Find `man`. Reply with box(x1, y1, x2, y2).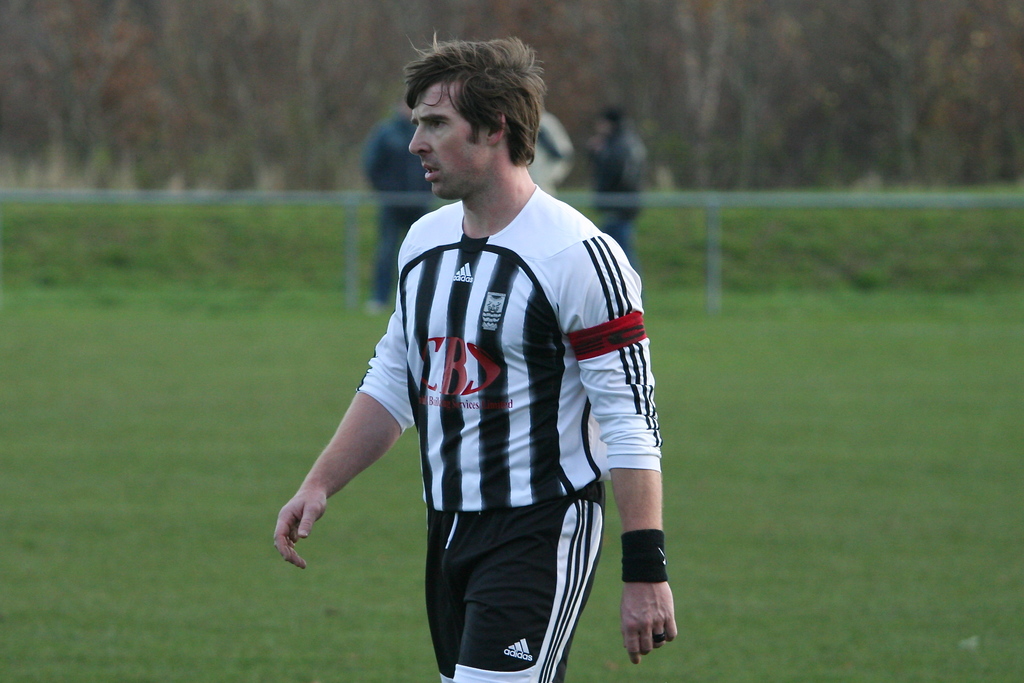
box(361, 97, 438, 315).
